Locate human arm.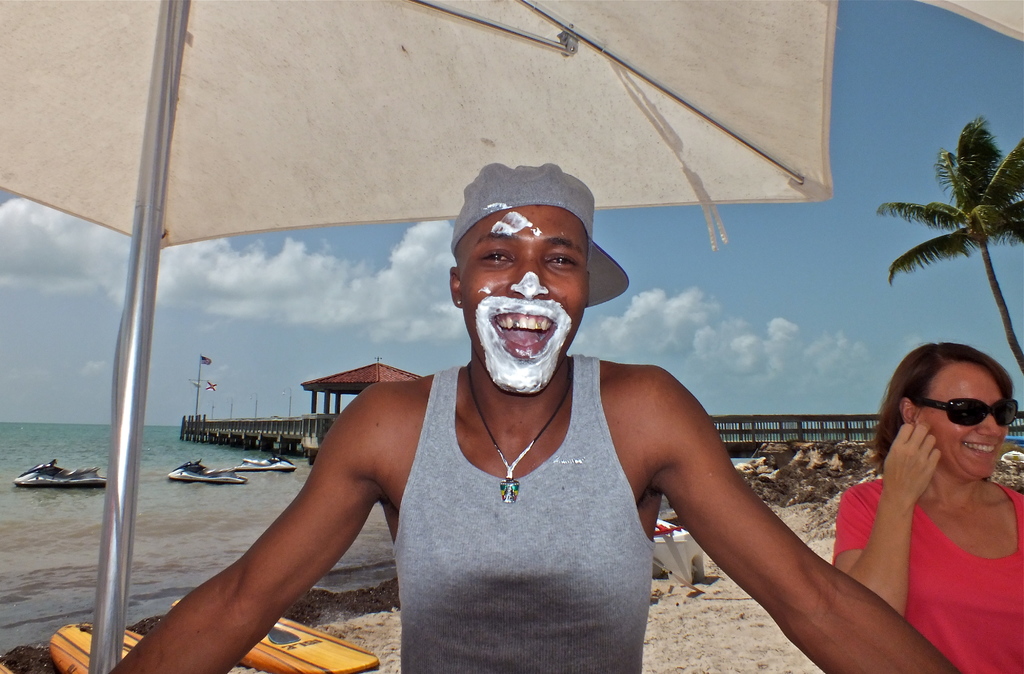
Bounding box: (x1=829, y1=424, x2=942, y2=618).
